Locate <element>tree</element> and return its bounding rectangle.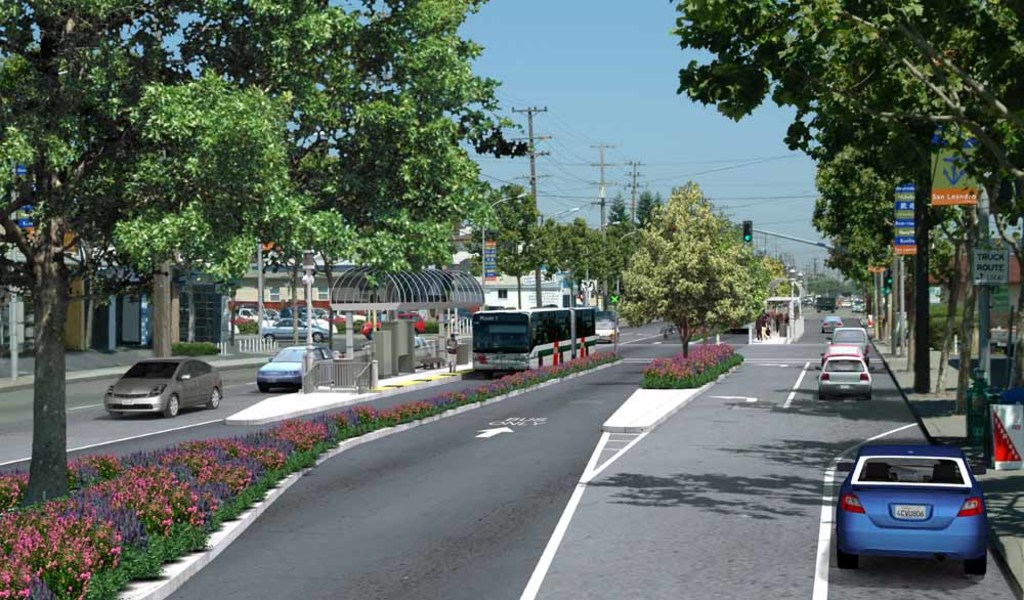
757 246 802 309.
